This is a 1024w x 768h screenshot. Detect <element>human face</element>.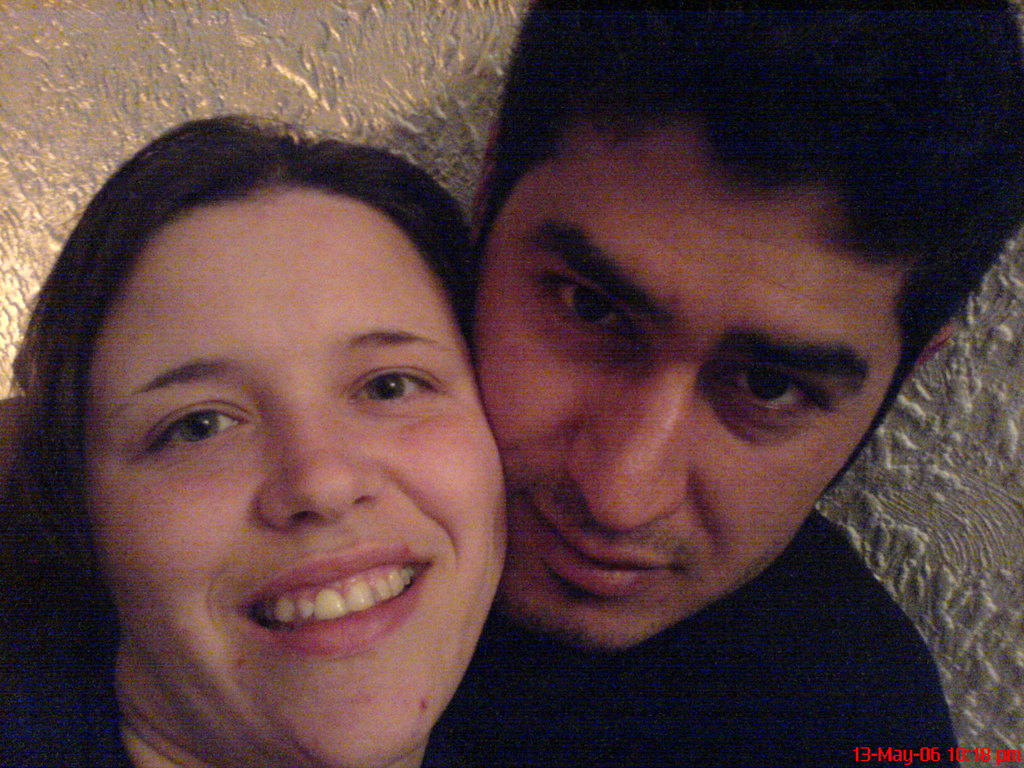
[x1=468, y1=131, x2=904, y2=654].
